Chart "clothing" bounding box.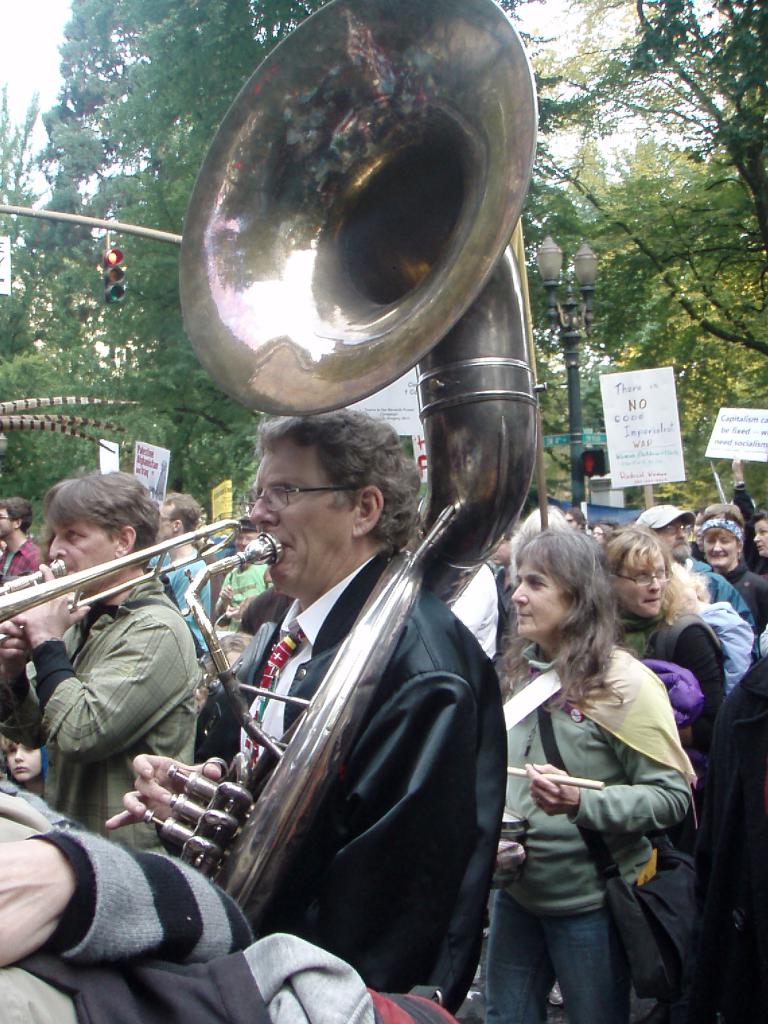
Charted: 694 594 752 684.
